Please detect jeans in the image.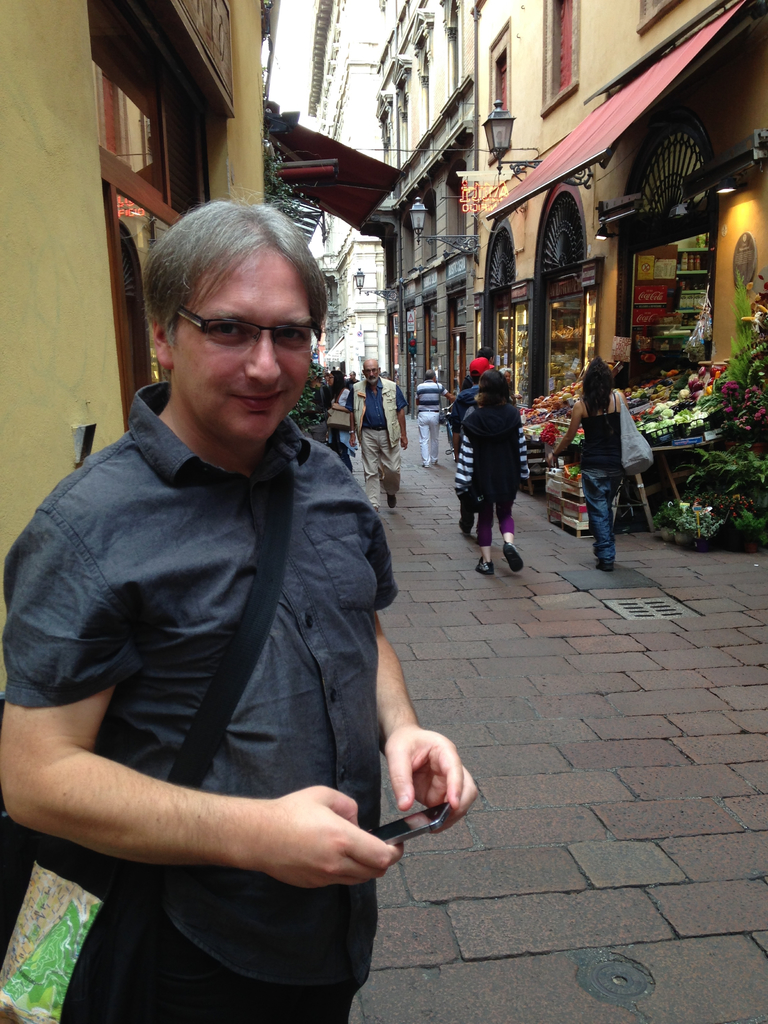
region(576, 455, 644, 563).
